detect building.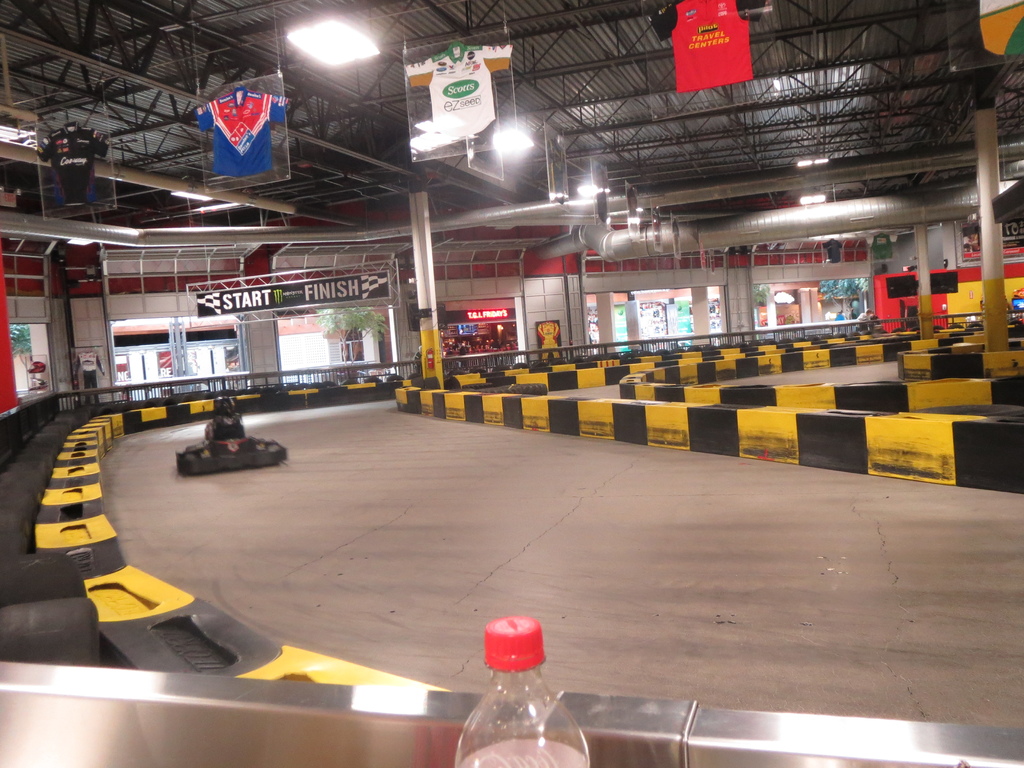
Detected at region(0, 0, 1023, 767).
